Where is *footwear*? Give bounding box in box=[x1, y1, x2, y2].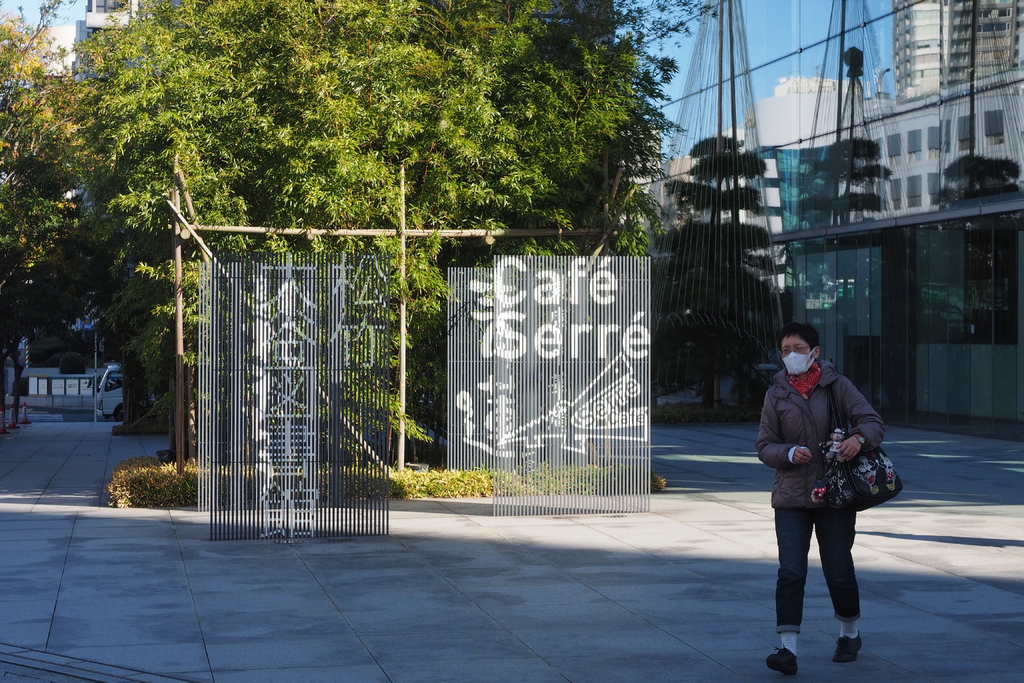
box=[765, 645, 799, 679].
